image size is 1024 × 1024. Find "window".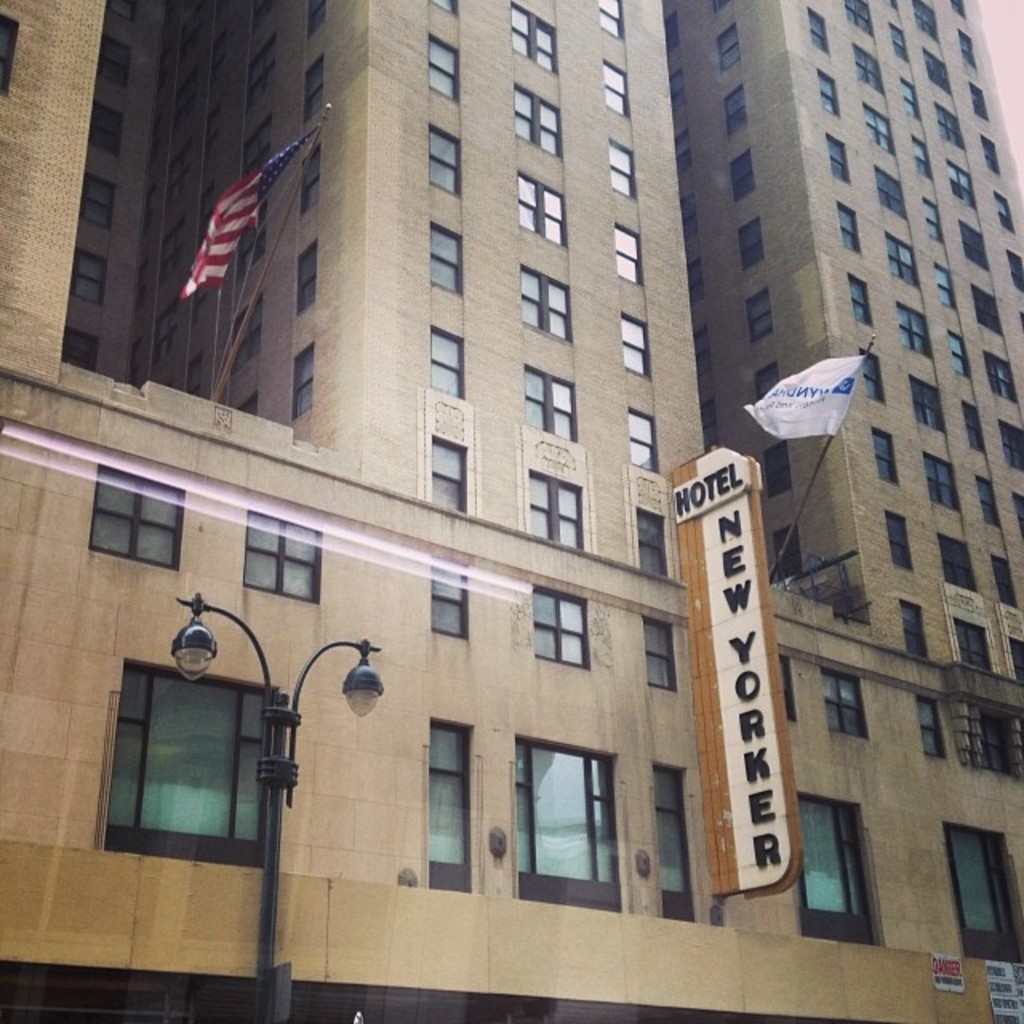
box=[432, 434, 469, 506].
